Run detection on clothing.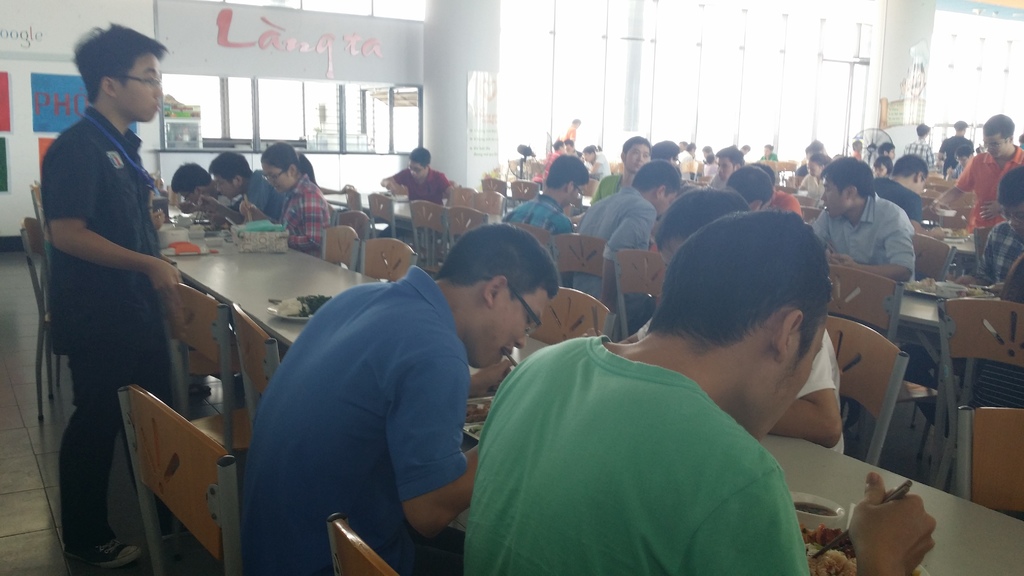
Result: 757, 147, 776, 158.
